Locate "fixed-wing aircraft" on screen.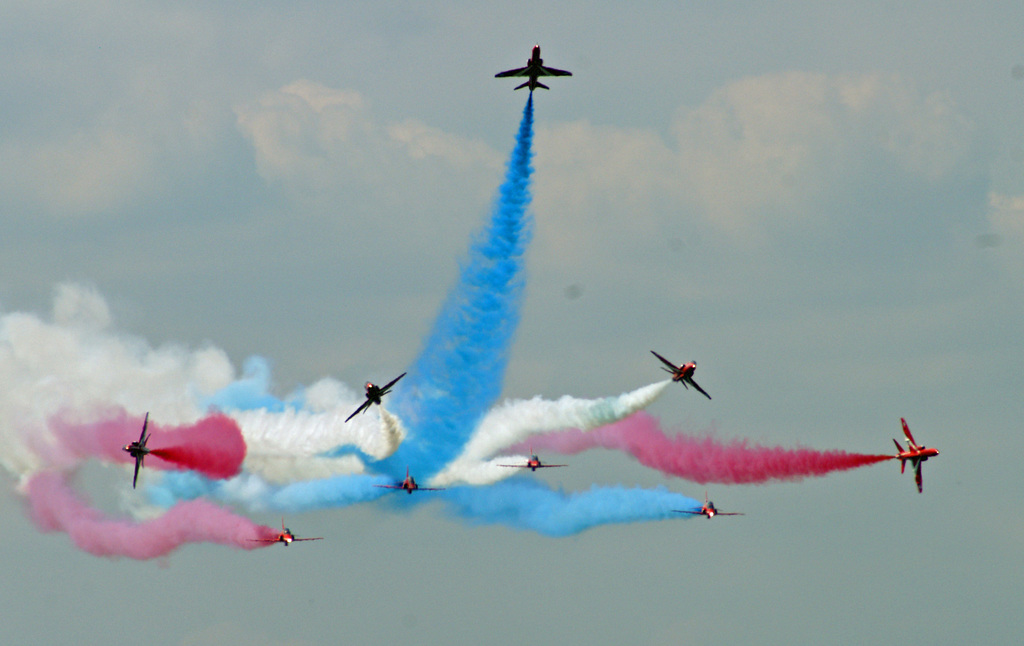
On screen at pyautogui.locateOnScreen(119, 408, 161, 483).
